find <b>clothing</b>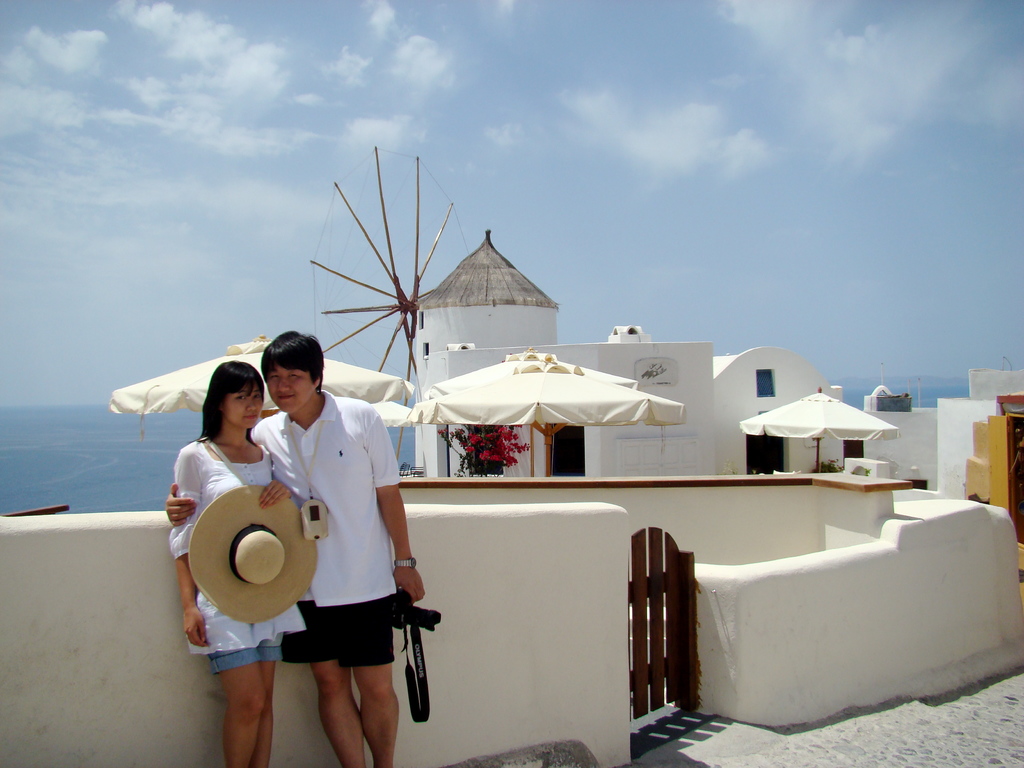
<bbox>239, 388, 410, 703</bbox>
